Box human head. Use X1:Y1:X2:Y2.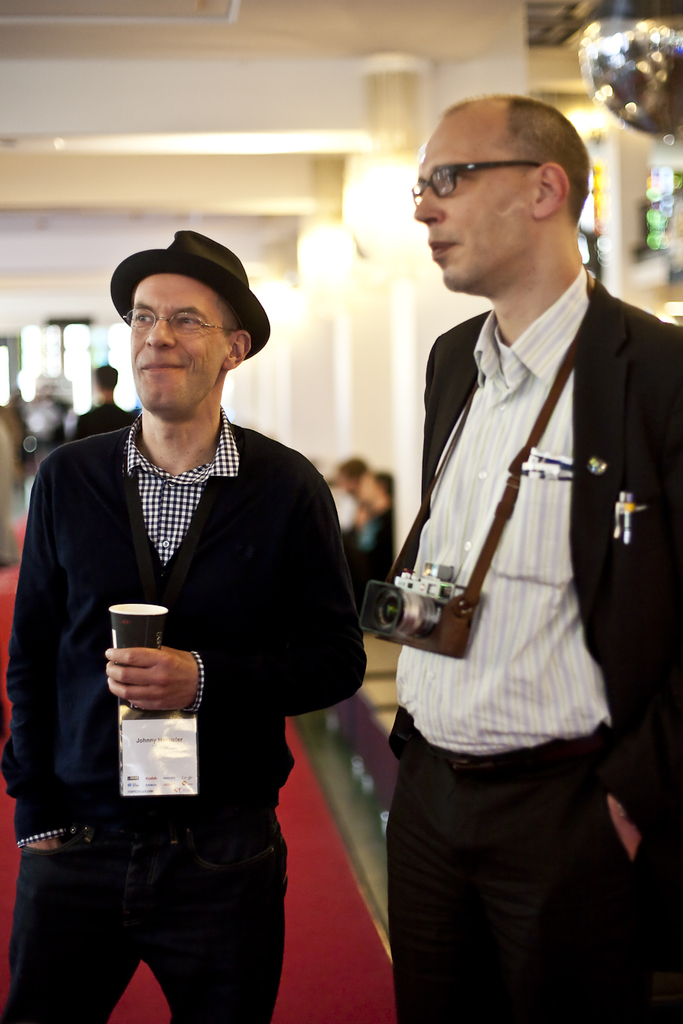
338:454:367:500.
